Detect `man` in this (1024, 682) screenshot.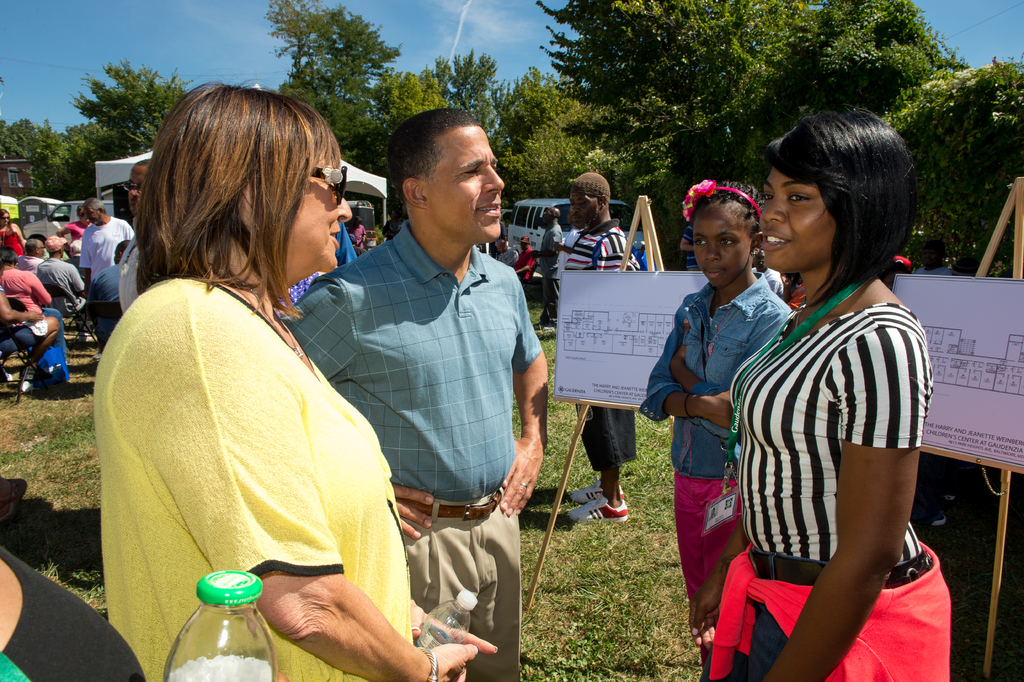
Detection: 493:237:524:268.
